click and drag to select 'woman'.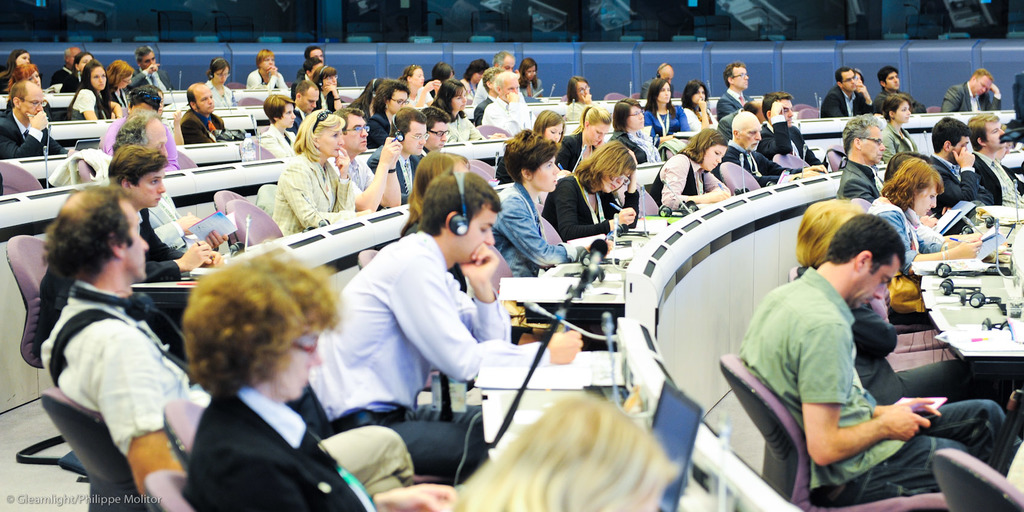
Selection: box(557, 106, 612, 172).
